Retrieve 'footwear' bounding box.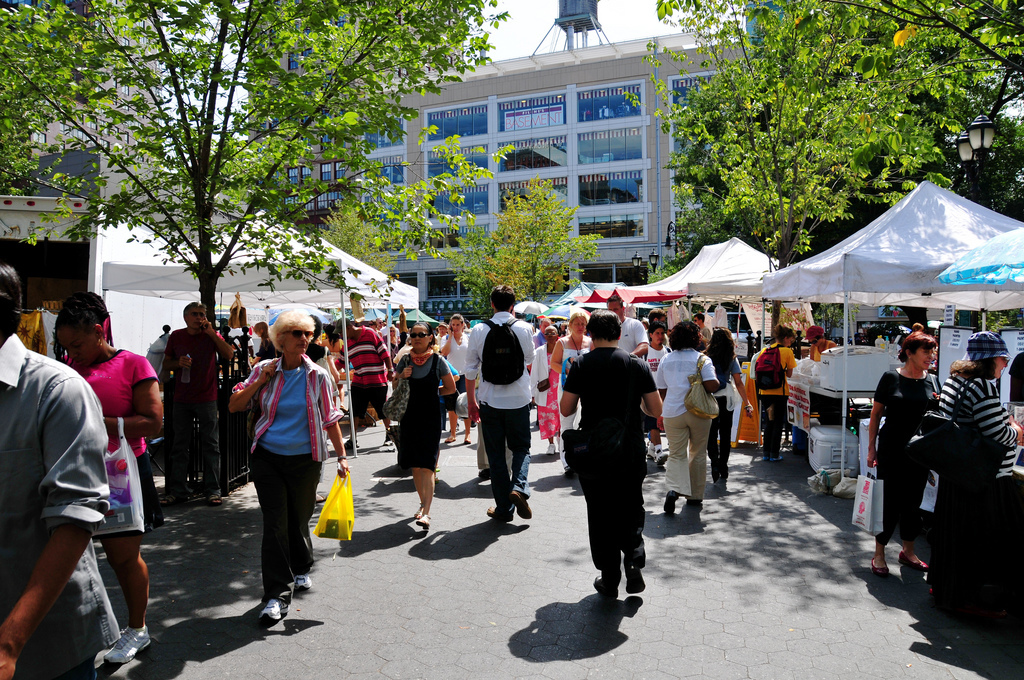
Bounding box: [487,505,511,519].
